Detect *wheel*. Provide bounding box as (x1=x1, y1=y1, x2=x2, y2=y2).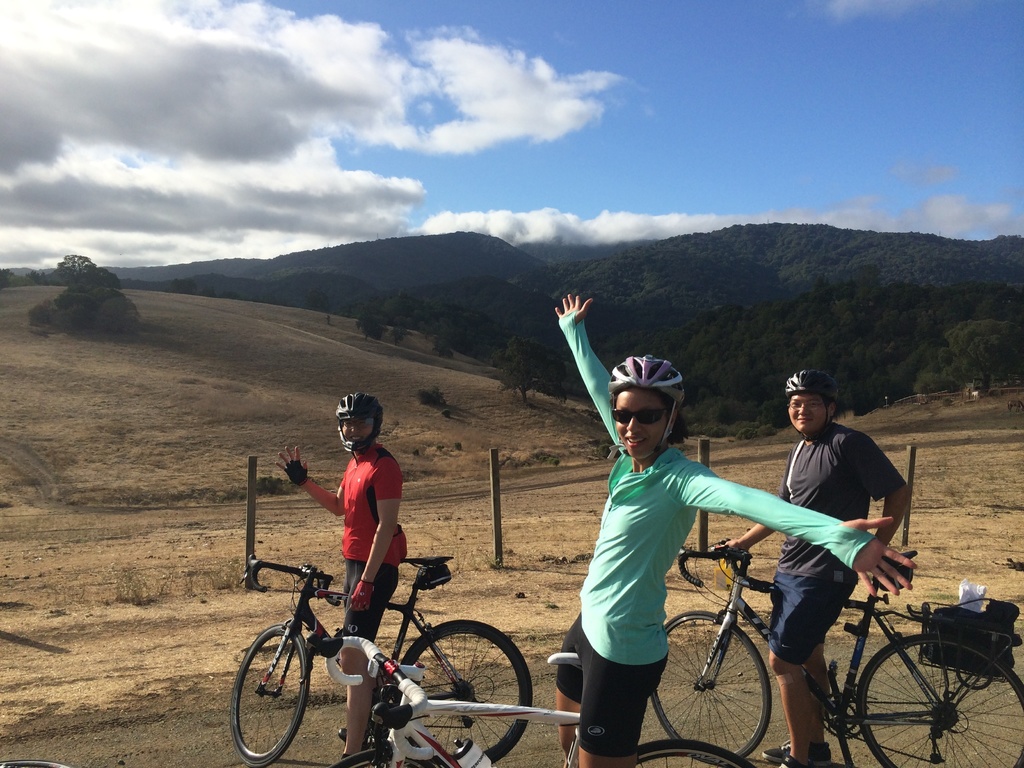
(x1=399, y1=621, x2=532, y2=762).
